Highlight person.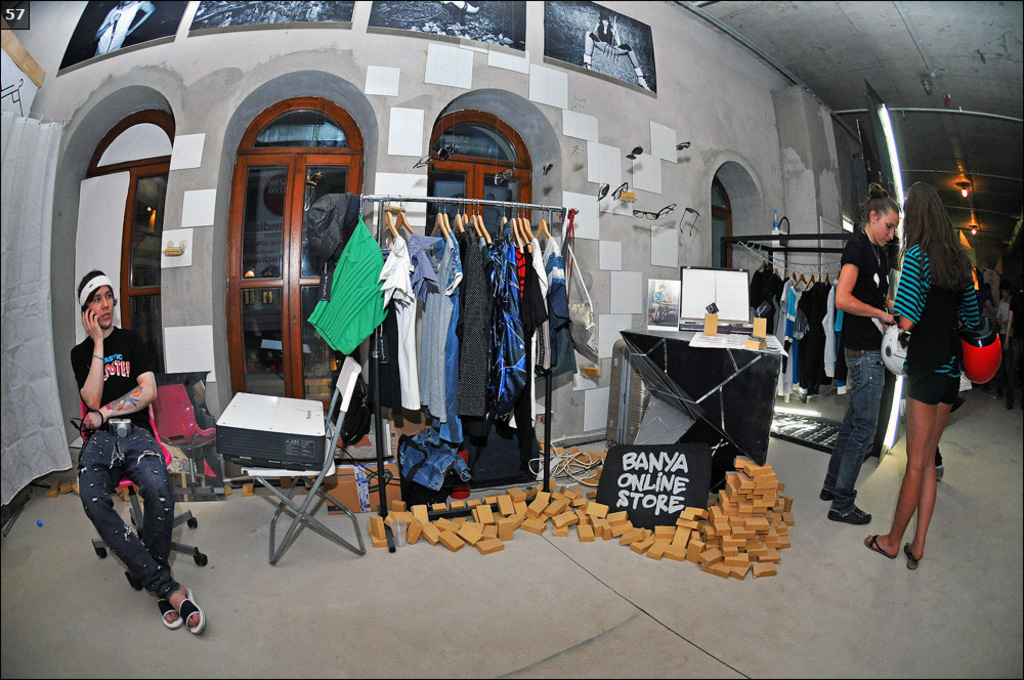
Highlighted region: [859,177,979,571].
